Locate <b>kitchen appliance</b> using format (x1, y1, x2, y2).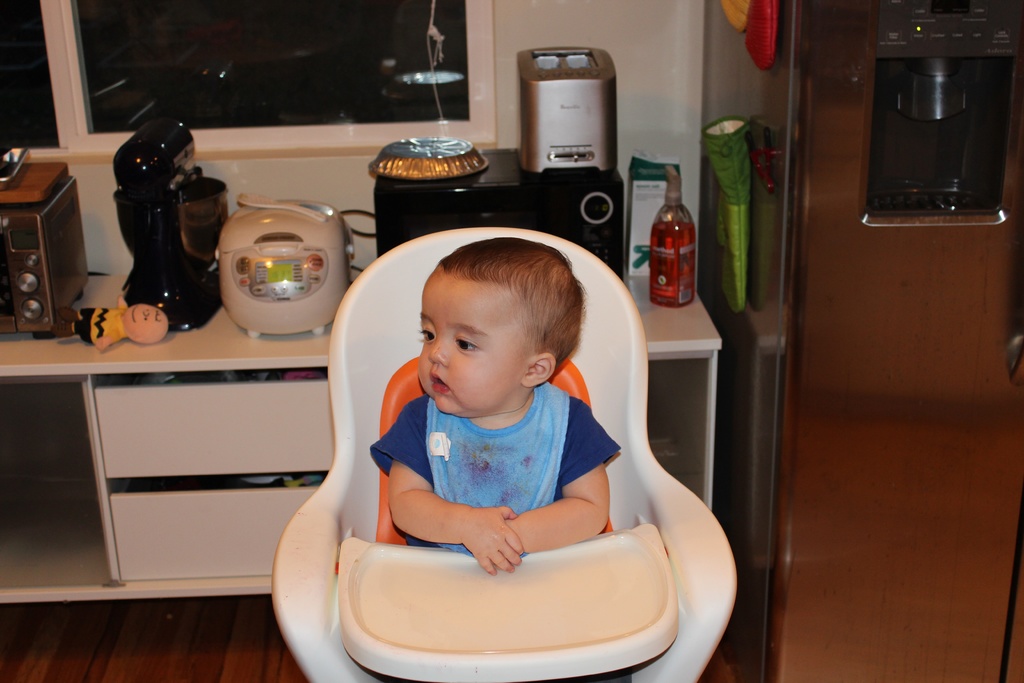
(113, 114, 228, 325).
